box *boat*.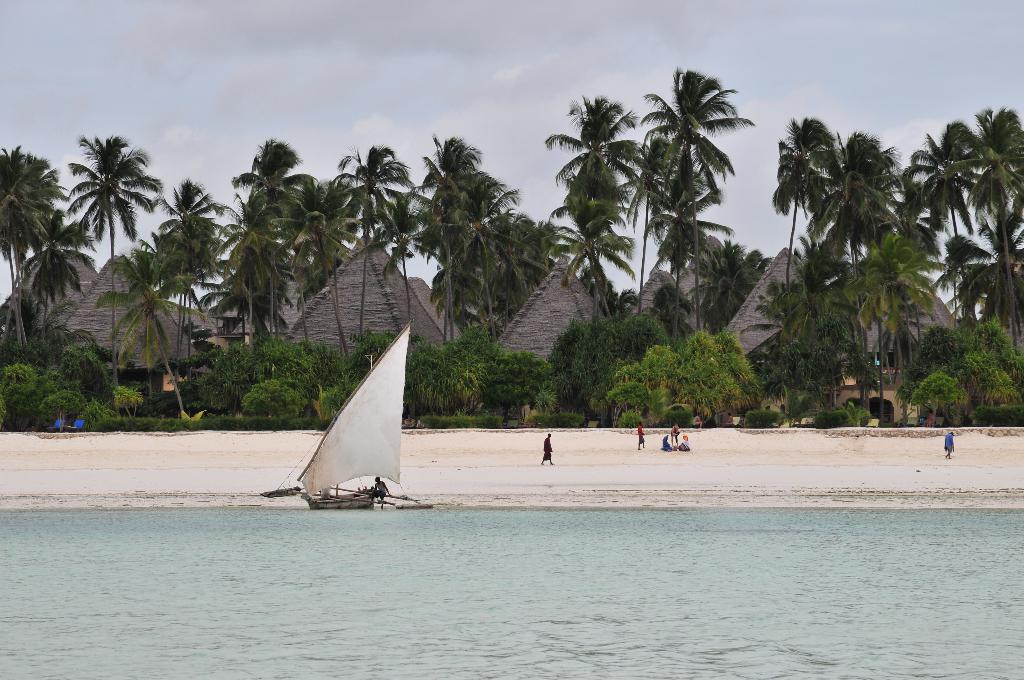
BBox(262, 318, 422, 523).
